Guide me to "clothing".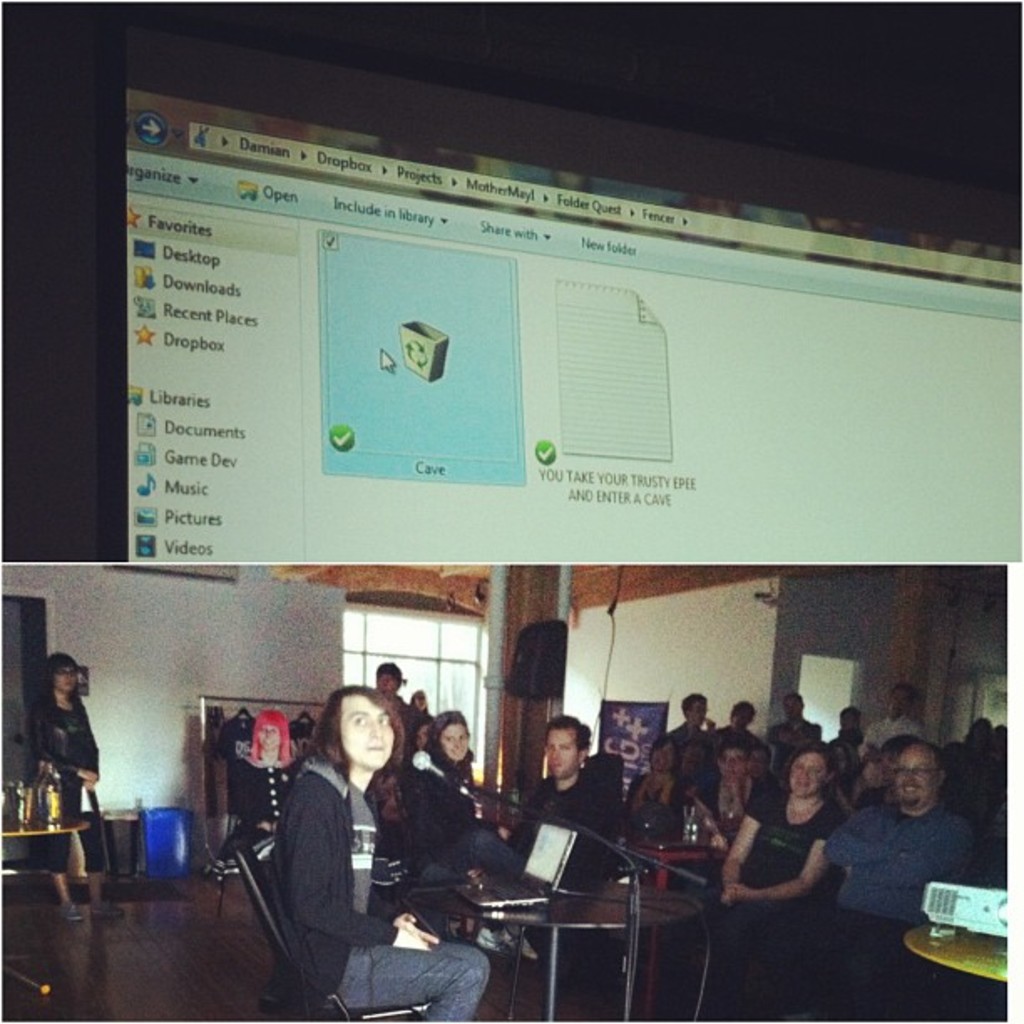
Guidance: {"x1": 728, "y1": 790, "x2": 853, "y2": 890}.
